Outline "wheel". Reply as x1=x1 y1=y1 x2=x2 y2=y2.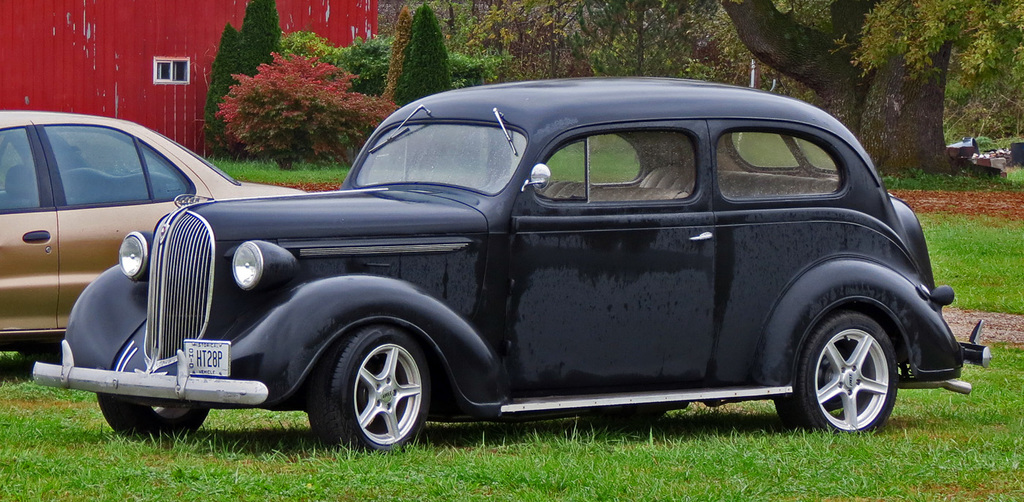
x1=310 y1=324 x2=430 y2=451.
